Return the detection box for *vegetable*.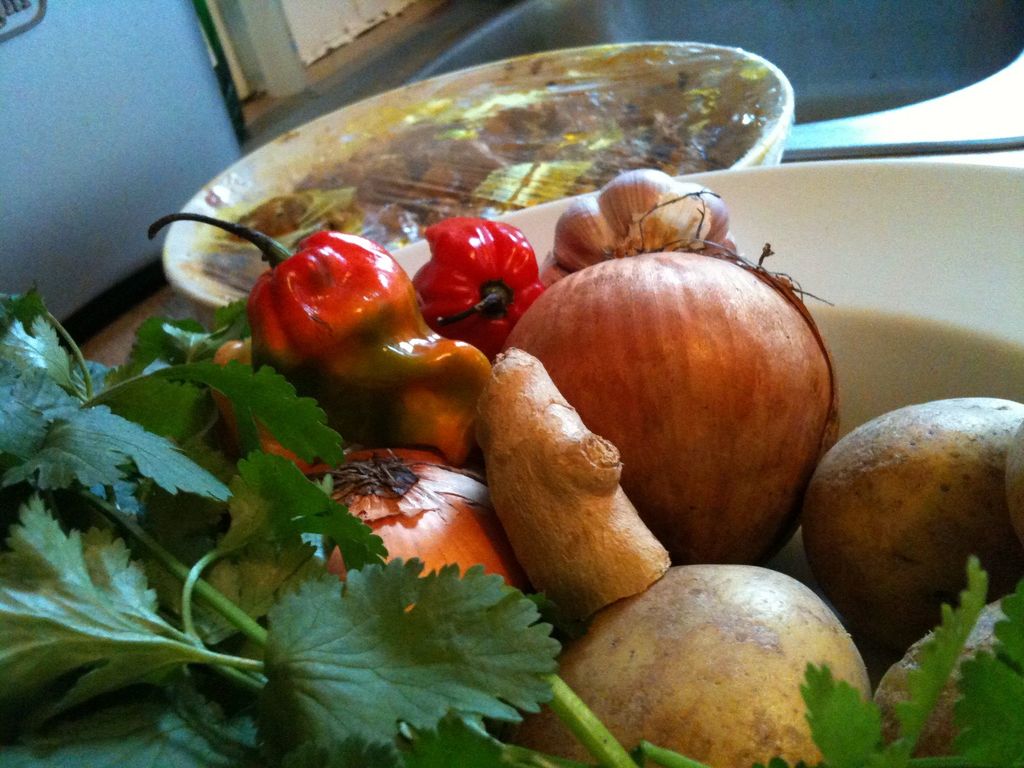
[539, 168, 736, 291].
